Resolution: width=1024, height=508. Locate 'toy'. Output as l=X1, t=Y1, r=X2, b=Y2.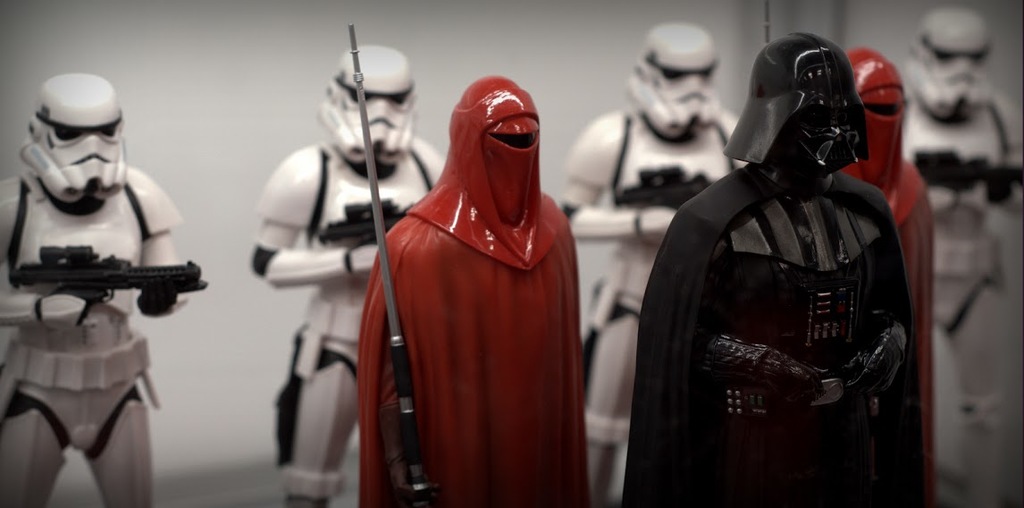
l=624, t=27, r=922, b=507.
